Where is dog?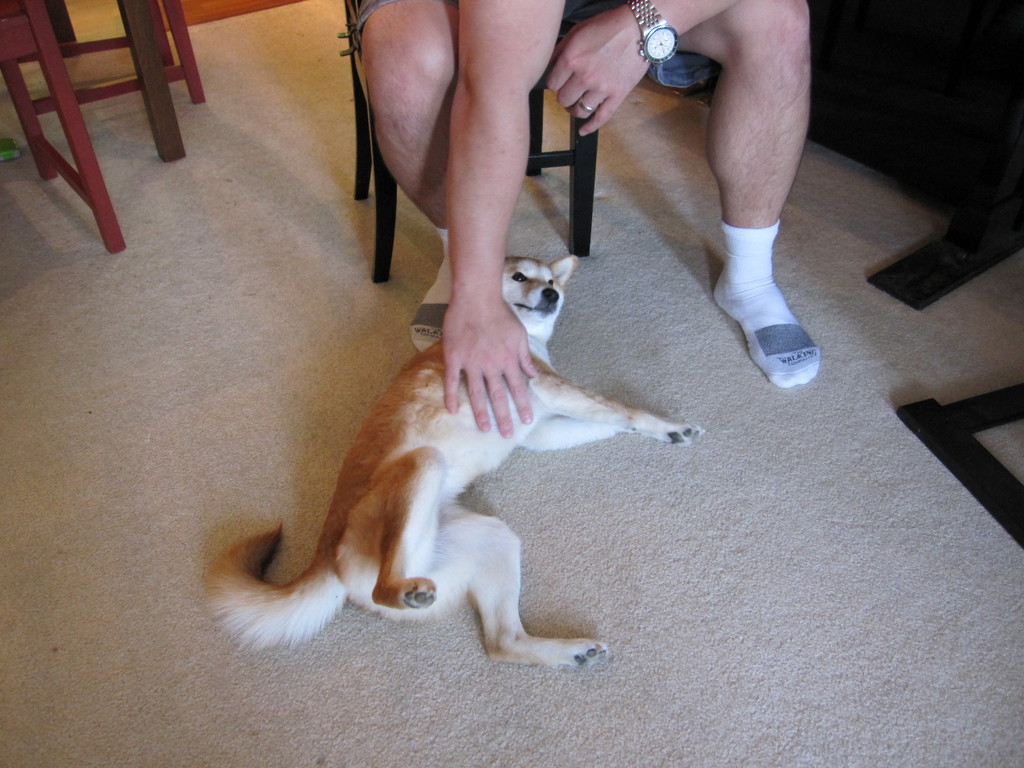
(202, 250, 701, 678).
